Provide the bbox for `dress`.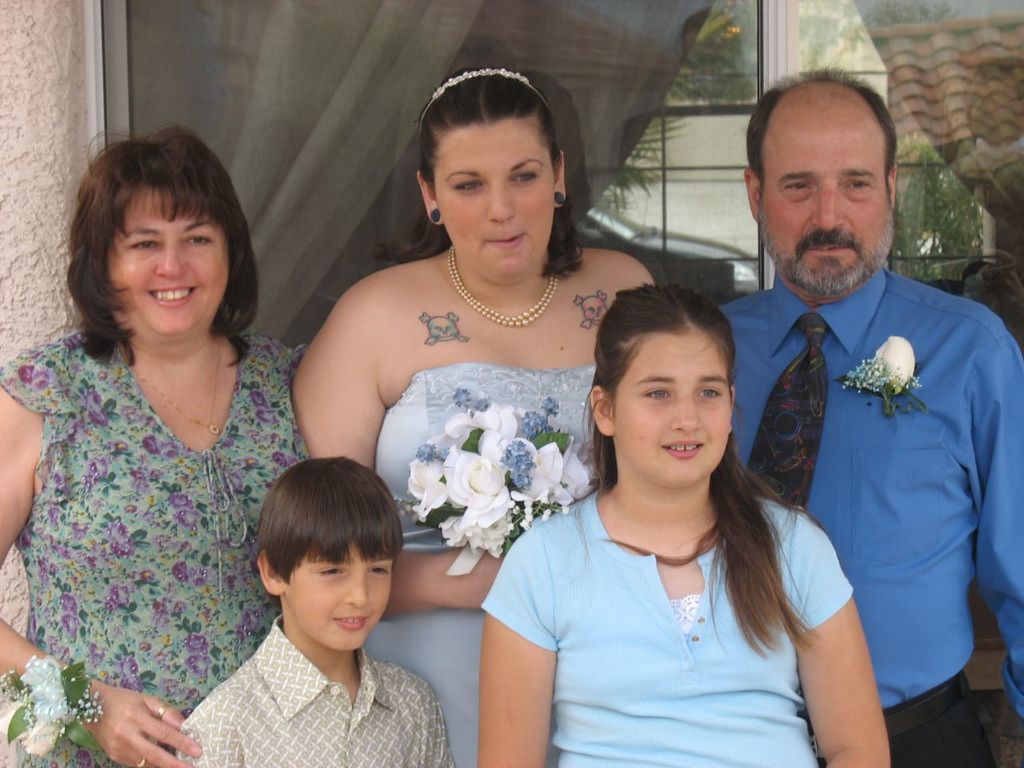
crop(30, 294, 325, 716).
